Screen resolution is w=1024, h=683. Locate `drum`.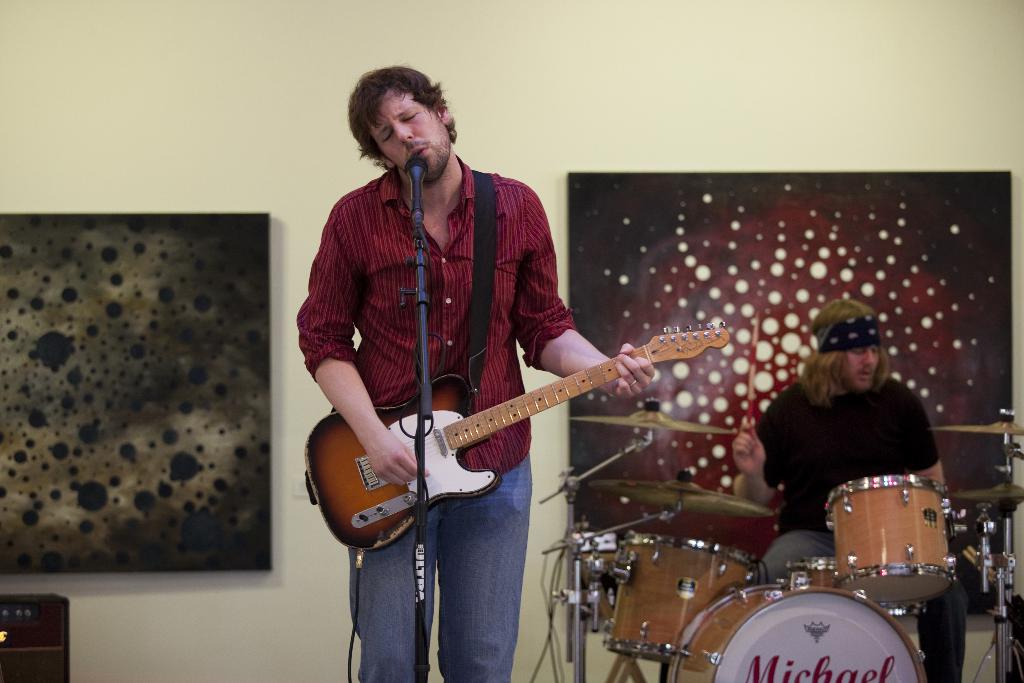
box=[605, 535, 762, 665].
